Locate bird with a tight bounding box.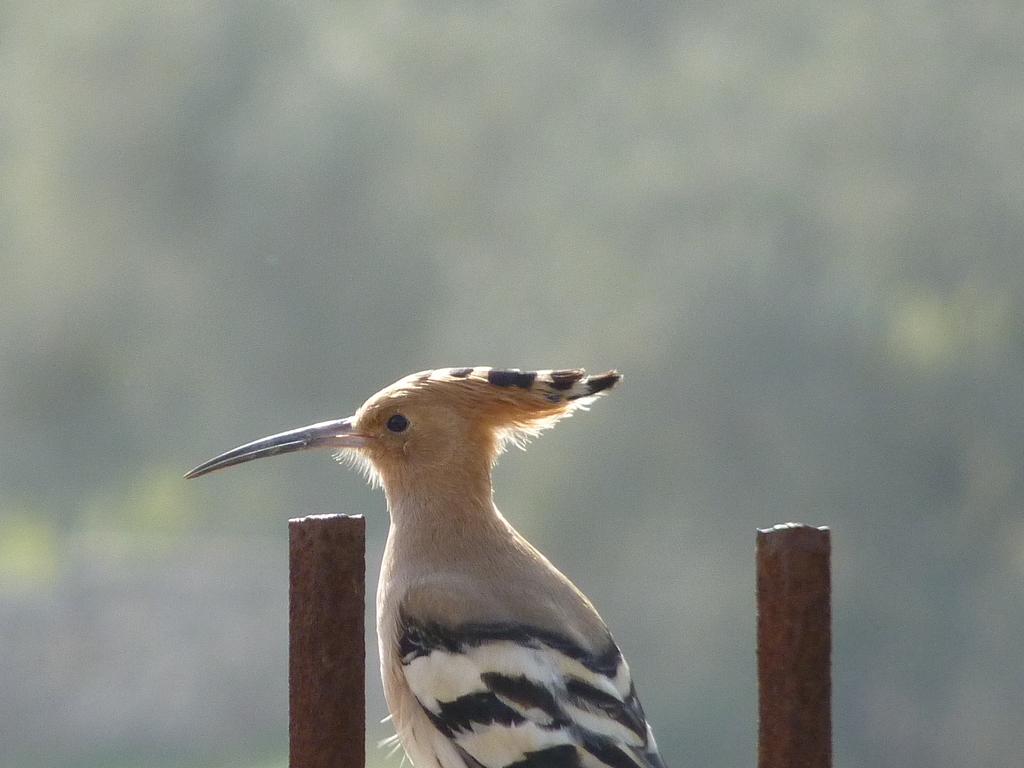
bbox(191, 363, 671, 767).
